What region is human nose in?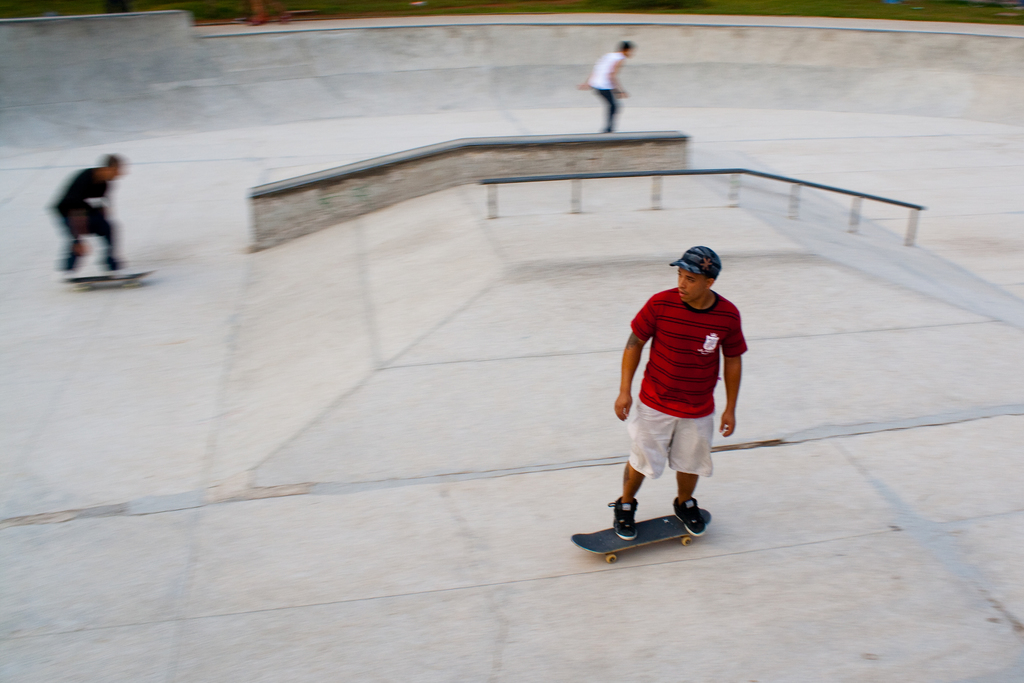
678 278 685 287.
